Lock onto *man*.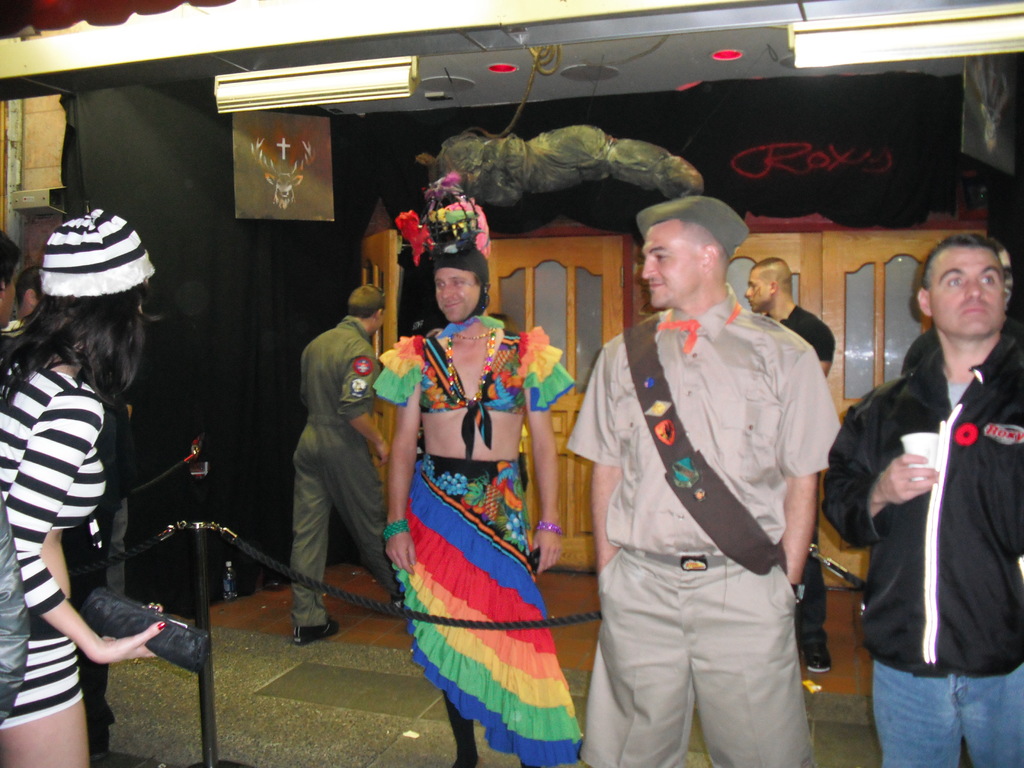
Locked: detection(0, 230, 22, 331).
